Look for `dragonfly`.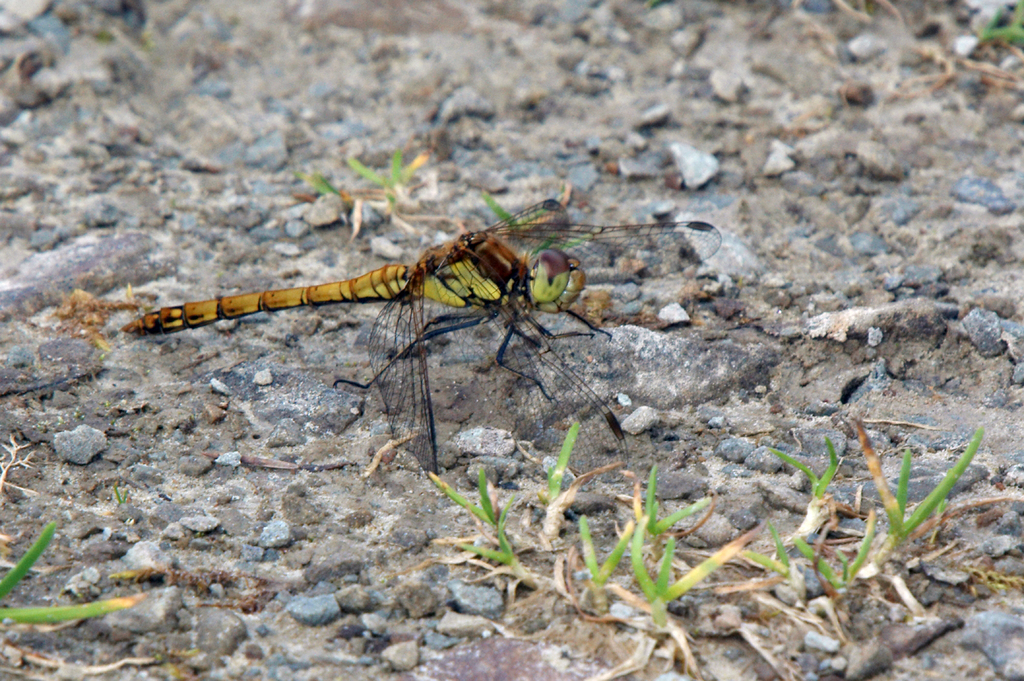
Found: (122,198,721,474).
